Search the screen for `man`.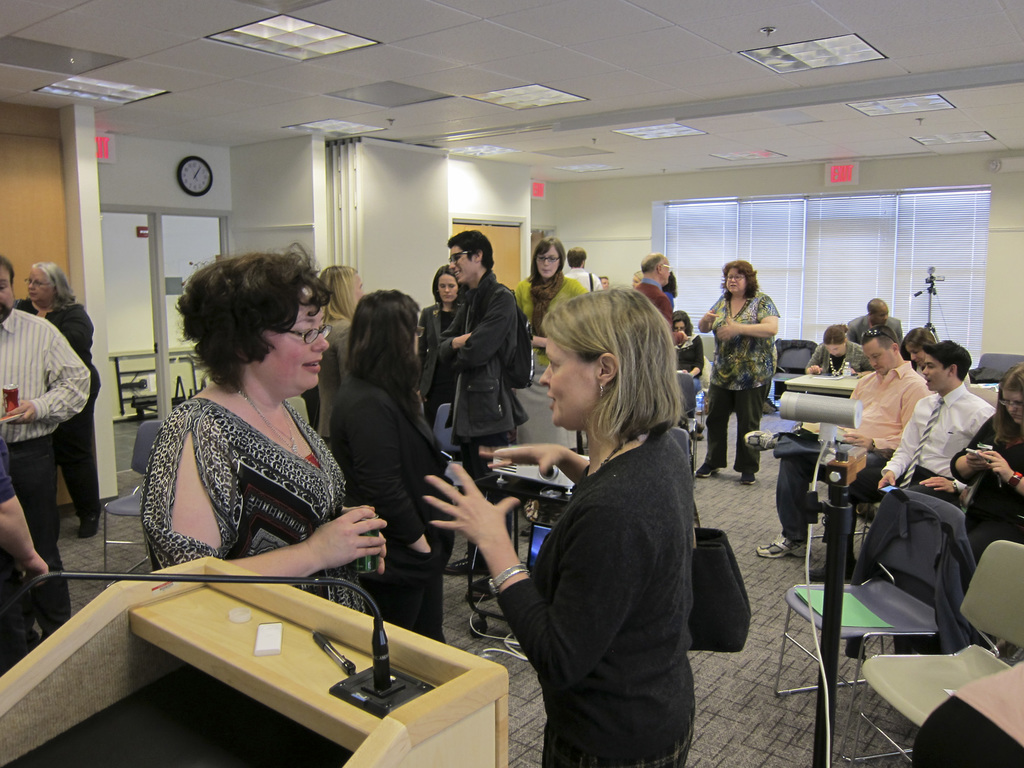
Found at detection(849, 296, 905, 359).
